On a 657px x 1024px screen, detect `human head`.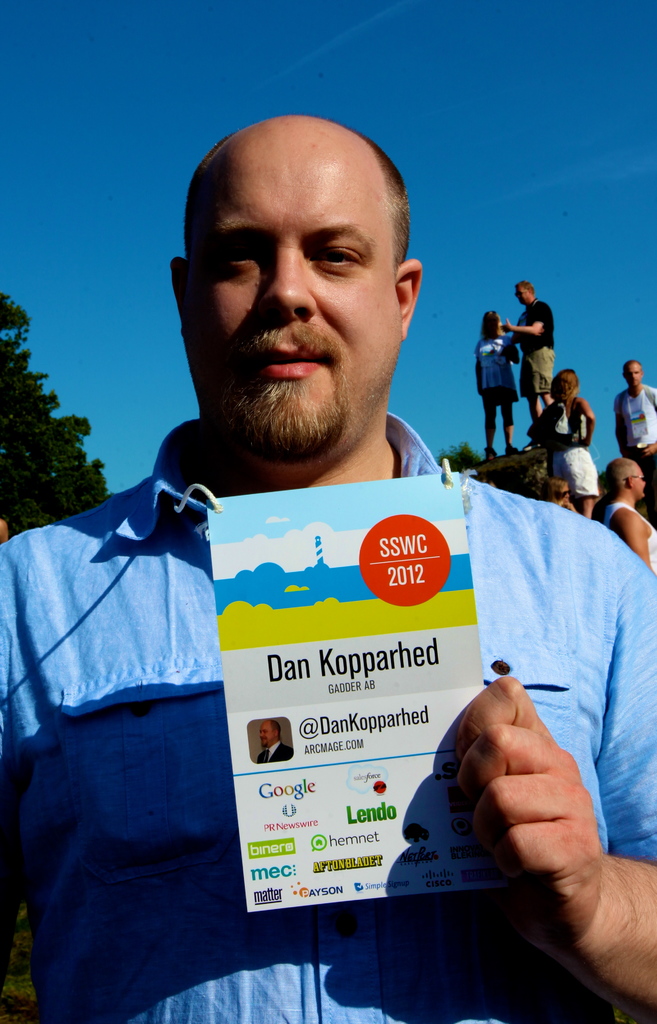
(594,472,610,500).
